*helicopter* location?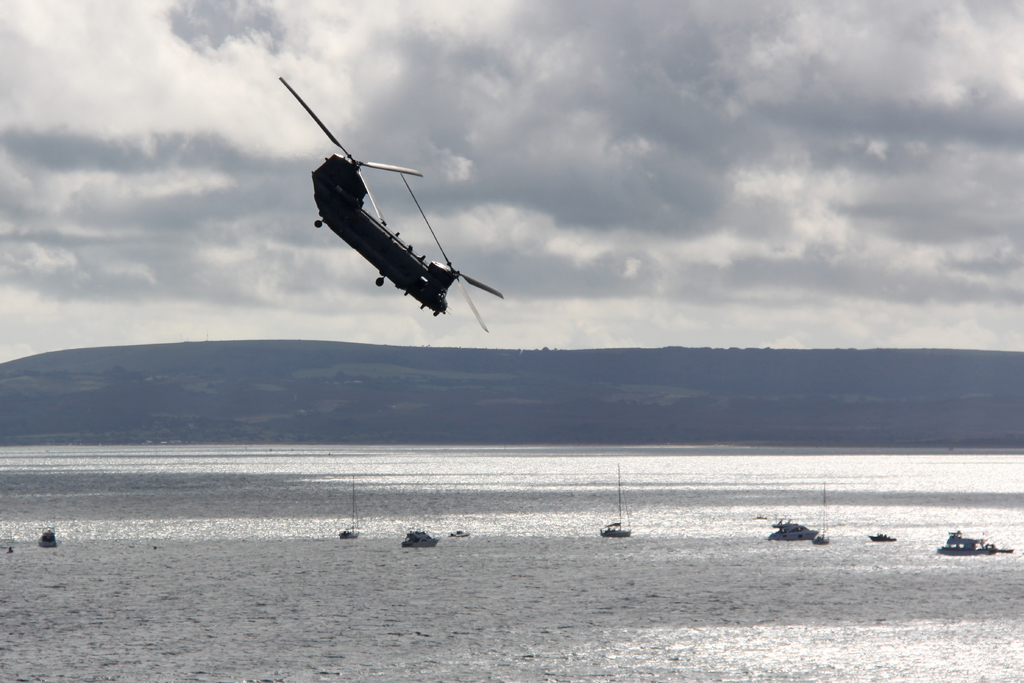
[left=277, top=80, right=521, bottom=309]
